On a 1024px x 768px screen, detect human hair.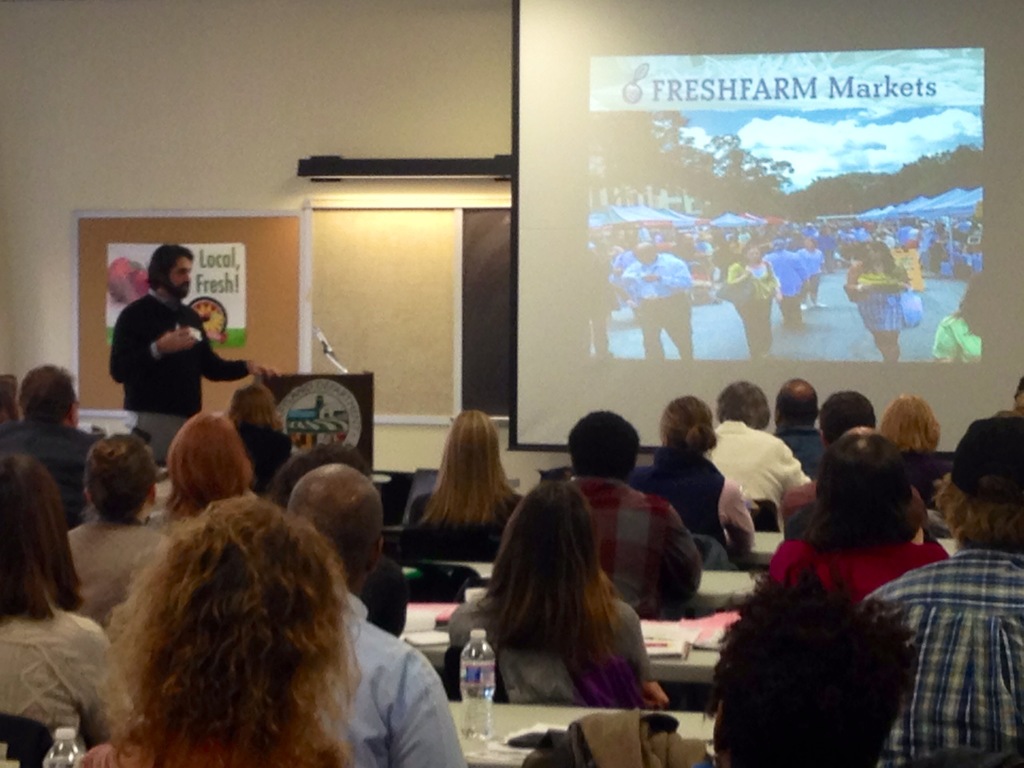
(left=15, top=360, right=79, bottom=426).
